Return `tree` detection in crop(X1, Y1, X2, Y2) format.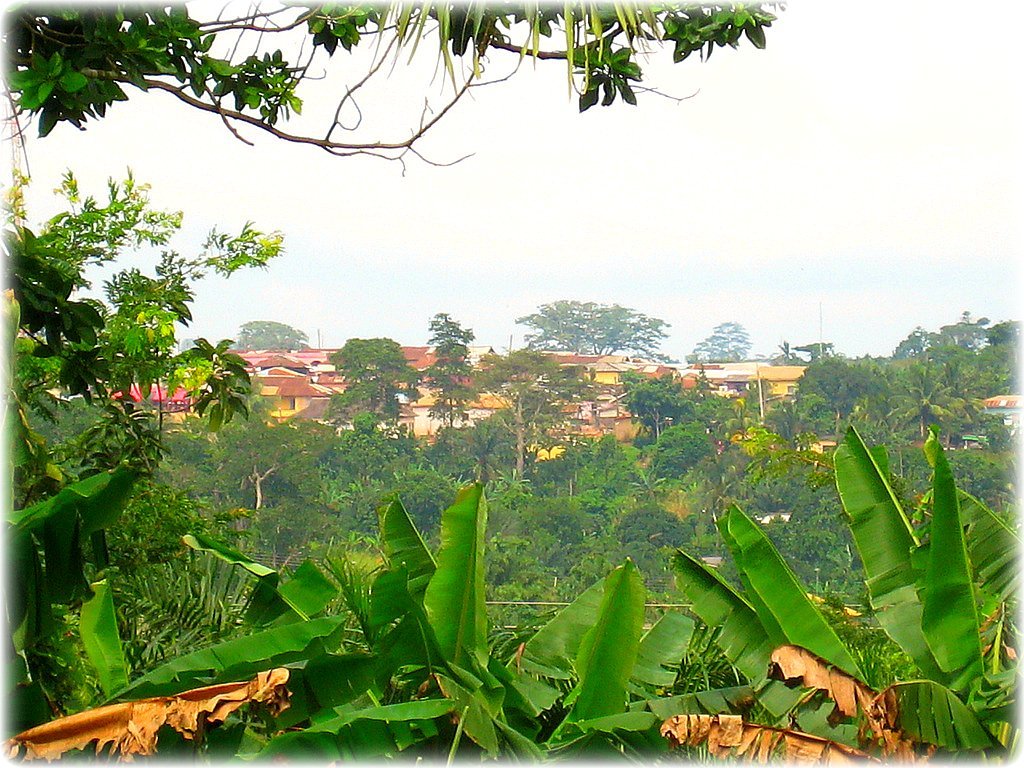
crop(513, 300, 681, 358).
